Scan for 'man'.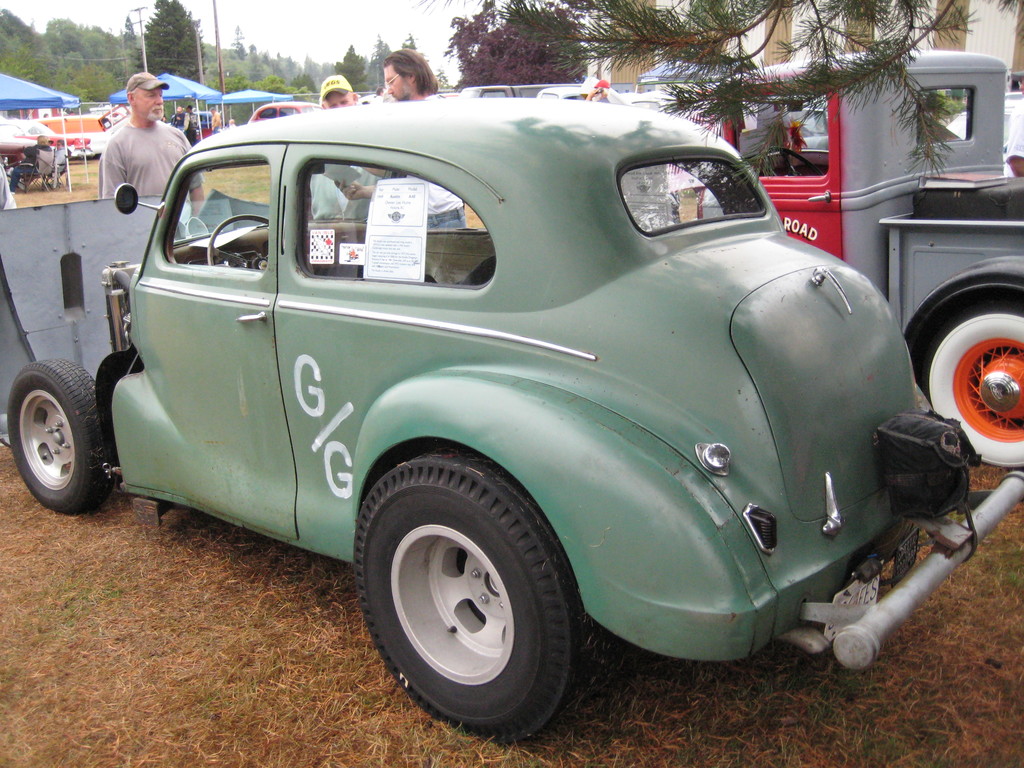
Scan result: select_region(209, 106, 221, 136).
